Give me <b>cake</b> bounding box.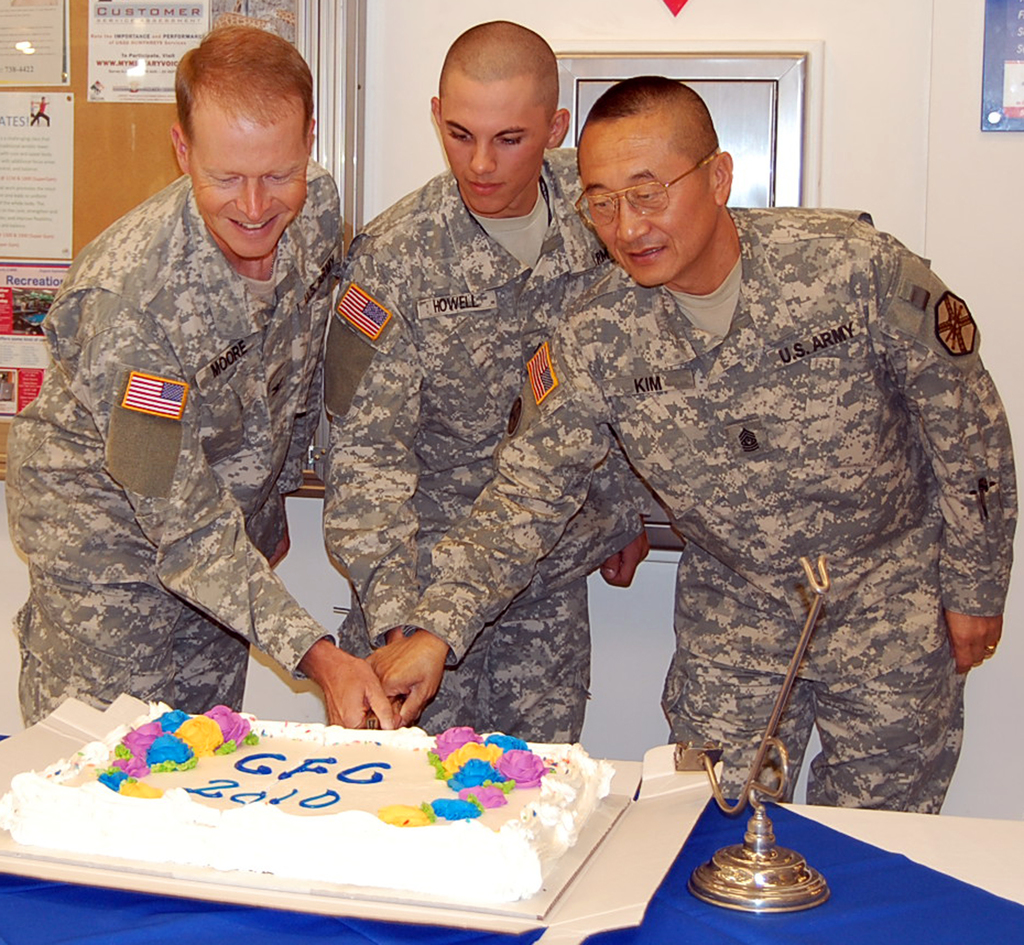
1, 698, 615, 905.
